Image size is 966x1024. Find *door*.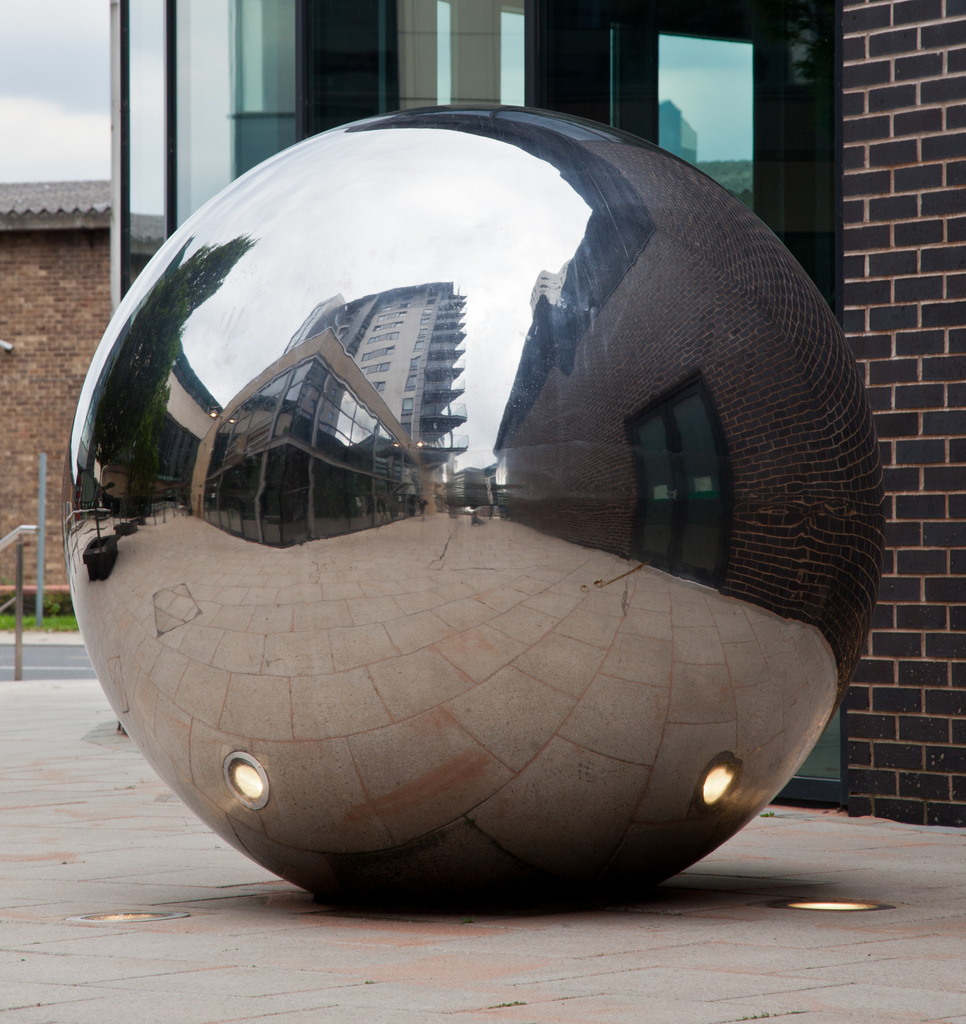
(591,0,899,796).
